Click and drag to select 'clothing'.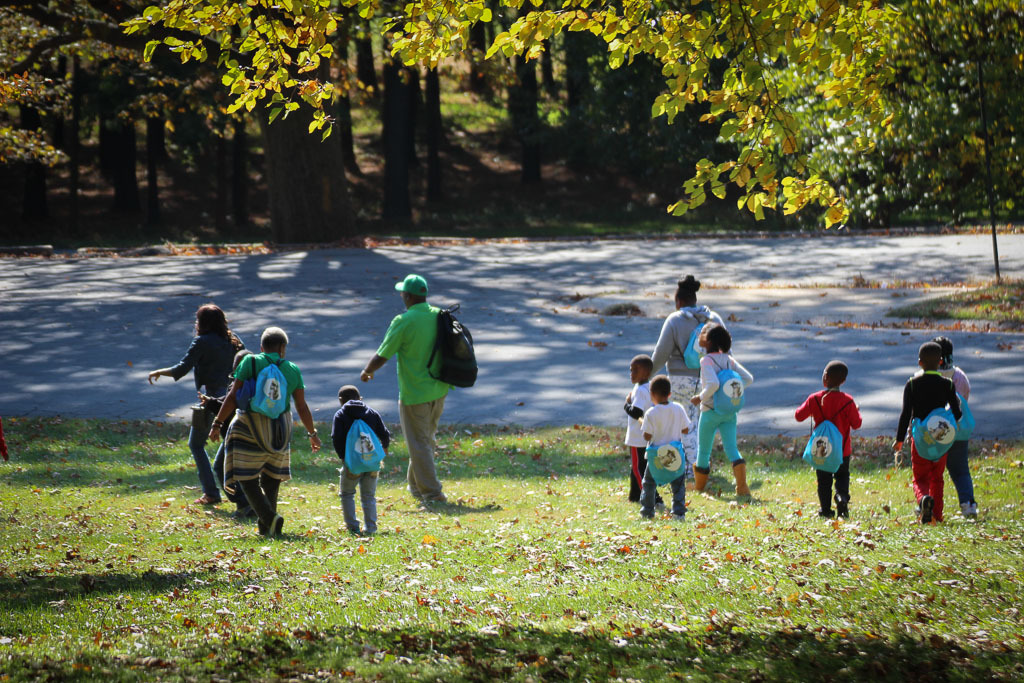
Selection: <box>895,370,961,522</box>.
